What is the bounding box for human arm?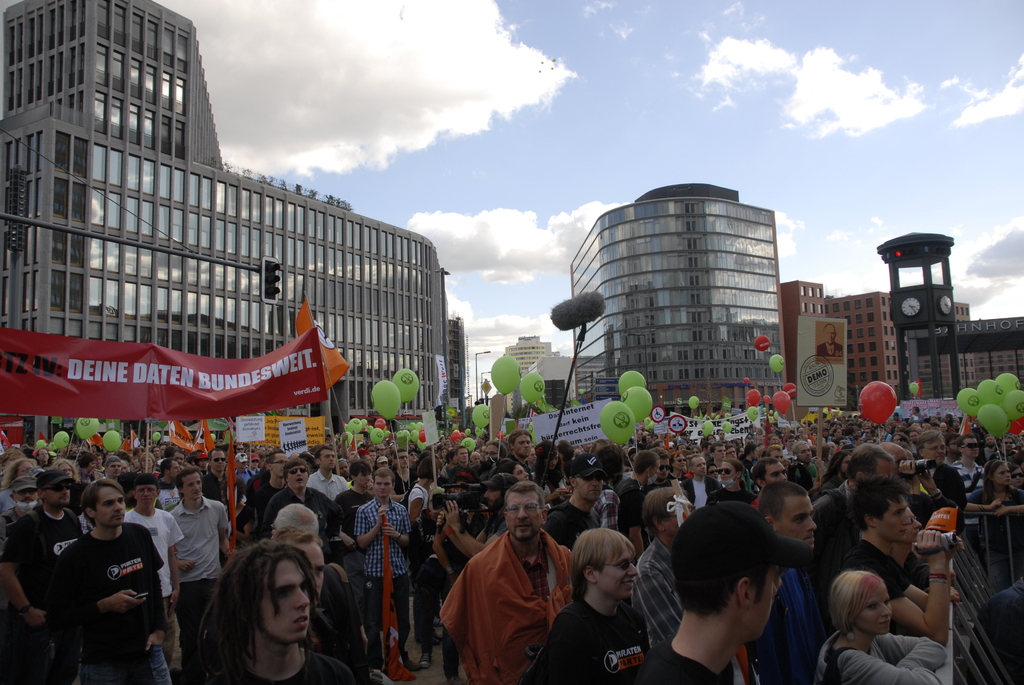
[left=356, top=503, right=383, bottom=549].
